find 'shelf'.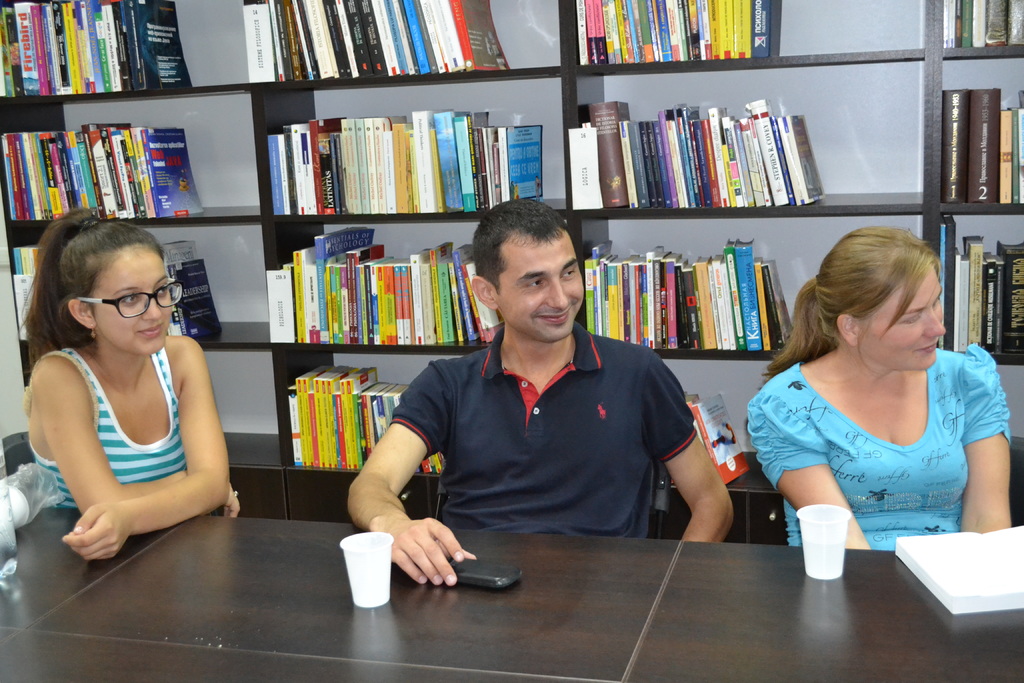
(x1=0, y1=0, x2=1023, y2=541).
